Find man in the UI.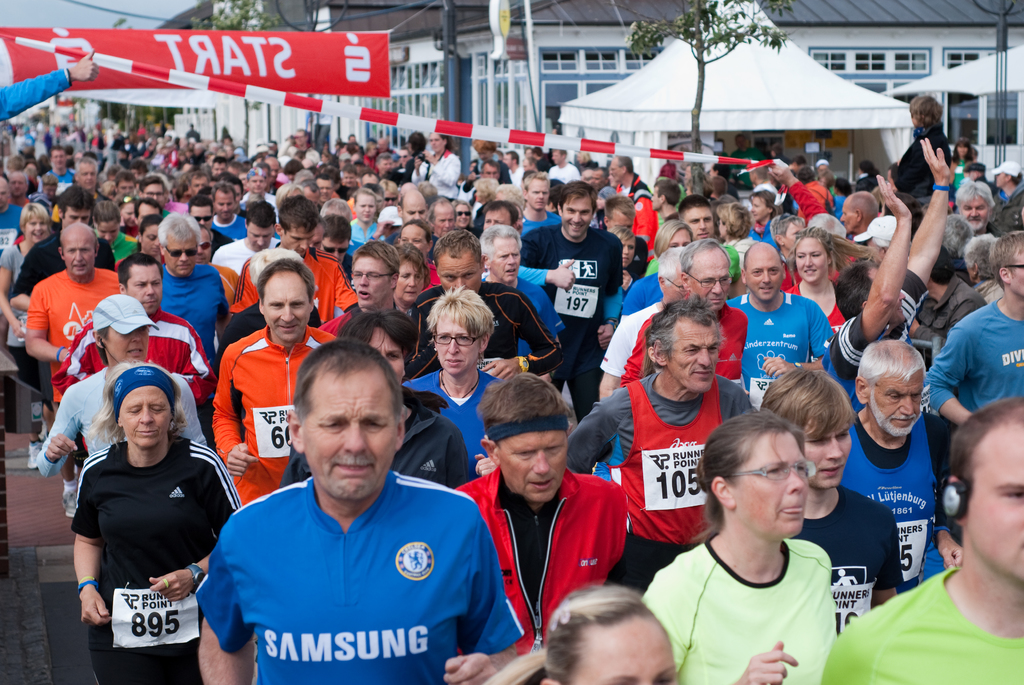
UI element at bbox=[312, 172, 338, 205].
